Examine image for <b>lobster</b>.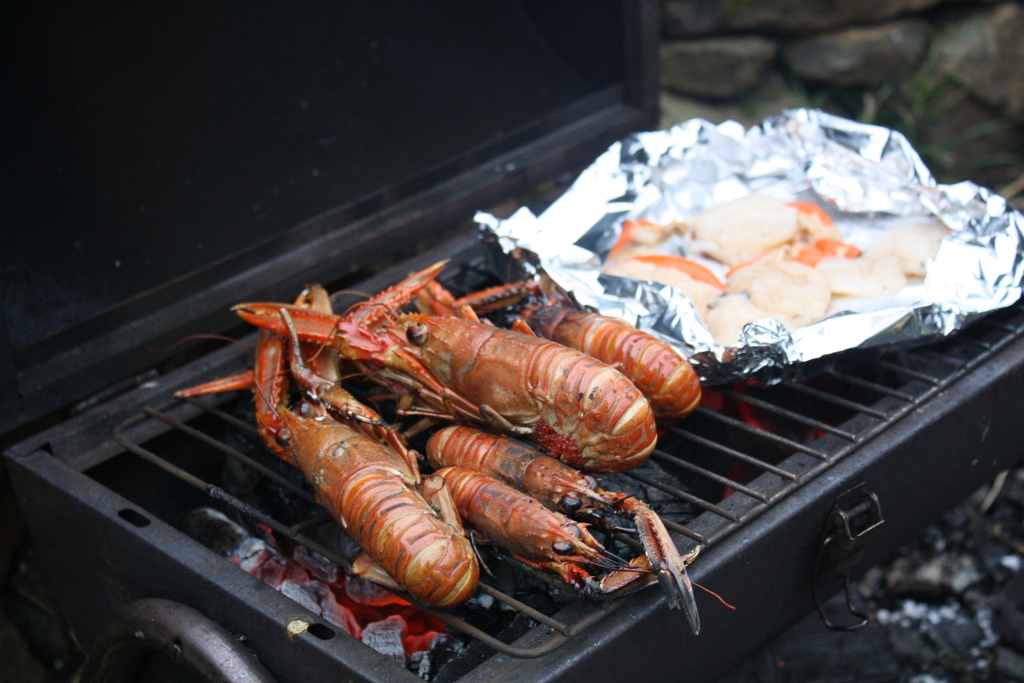
Examination result: box(164, 252, 708, 636).
